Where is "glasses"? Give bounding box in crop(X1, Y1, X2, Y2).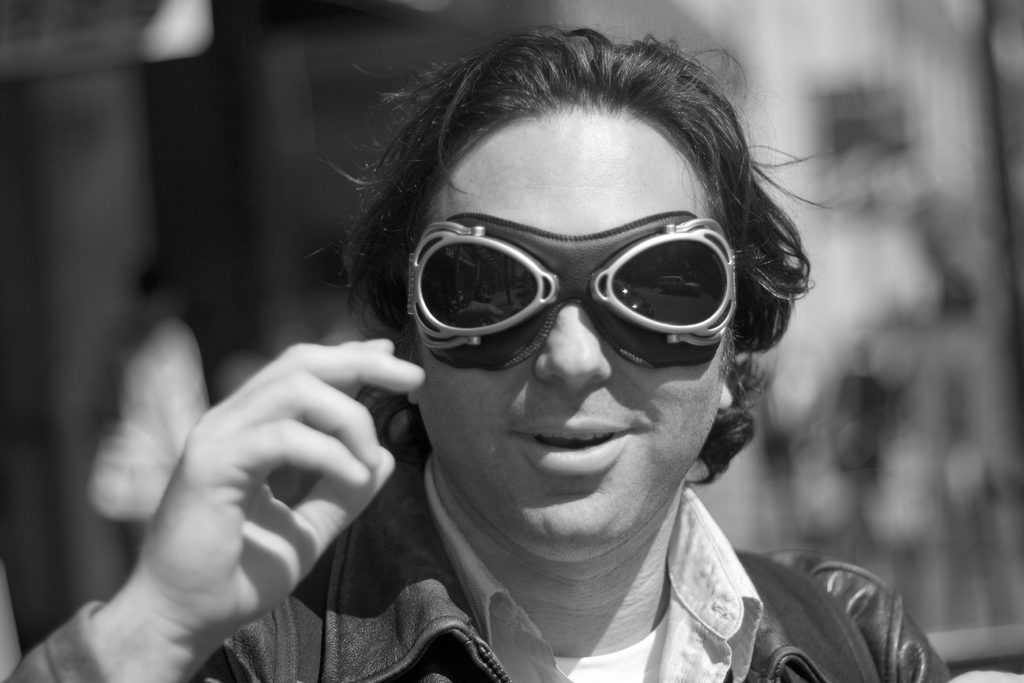
crop(404, 208, 740, 372).
